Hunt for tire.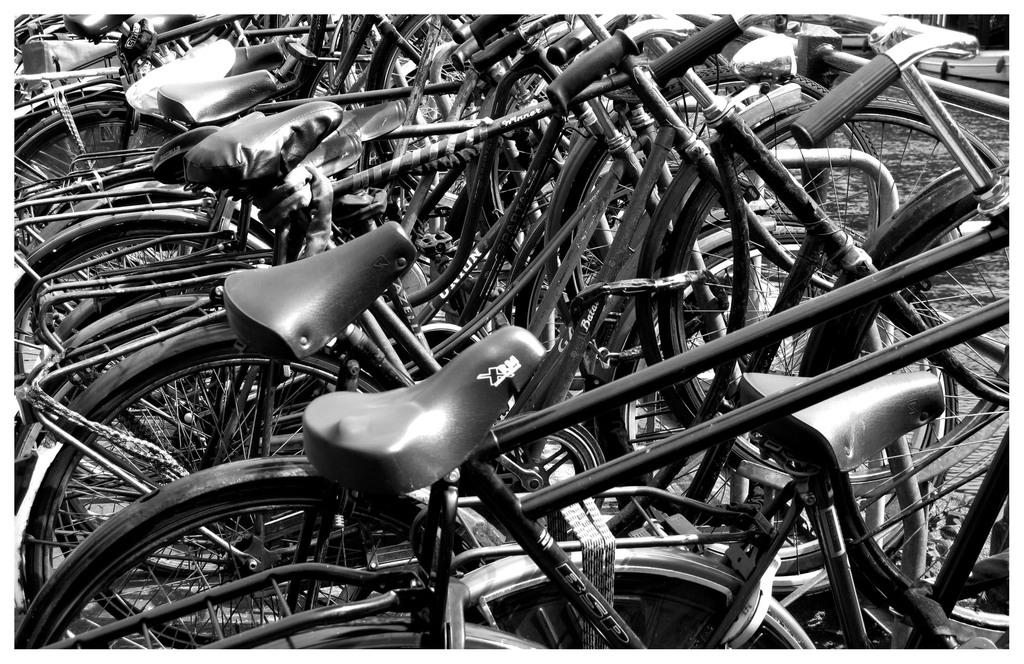
Hunted down at bbox=(29, 198, 260, 353).
